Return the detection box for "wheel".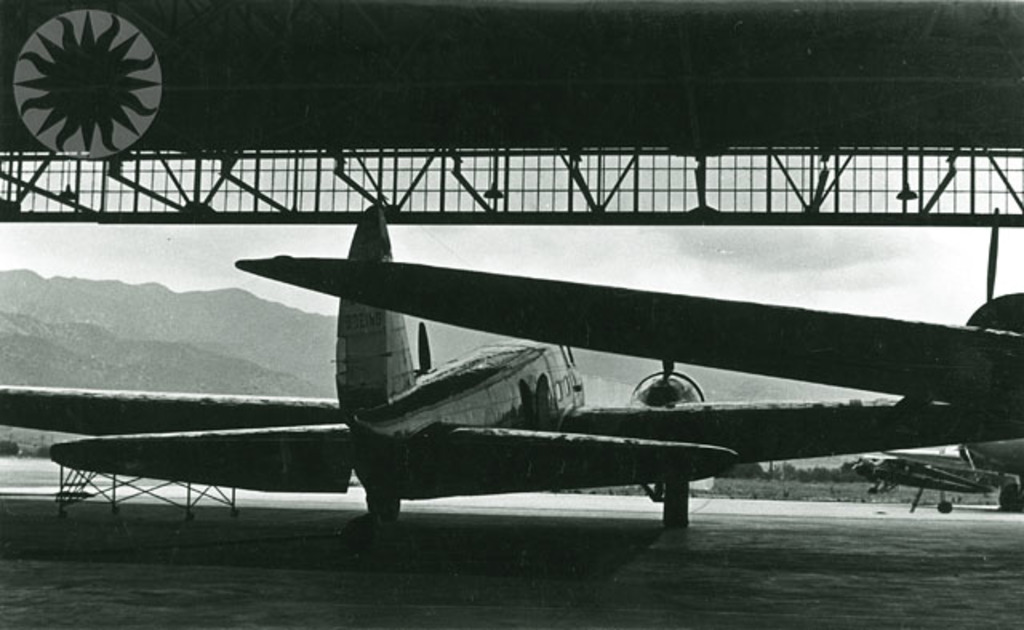
rect(8, 0, 165, 144).
